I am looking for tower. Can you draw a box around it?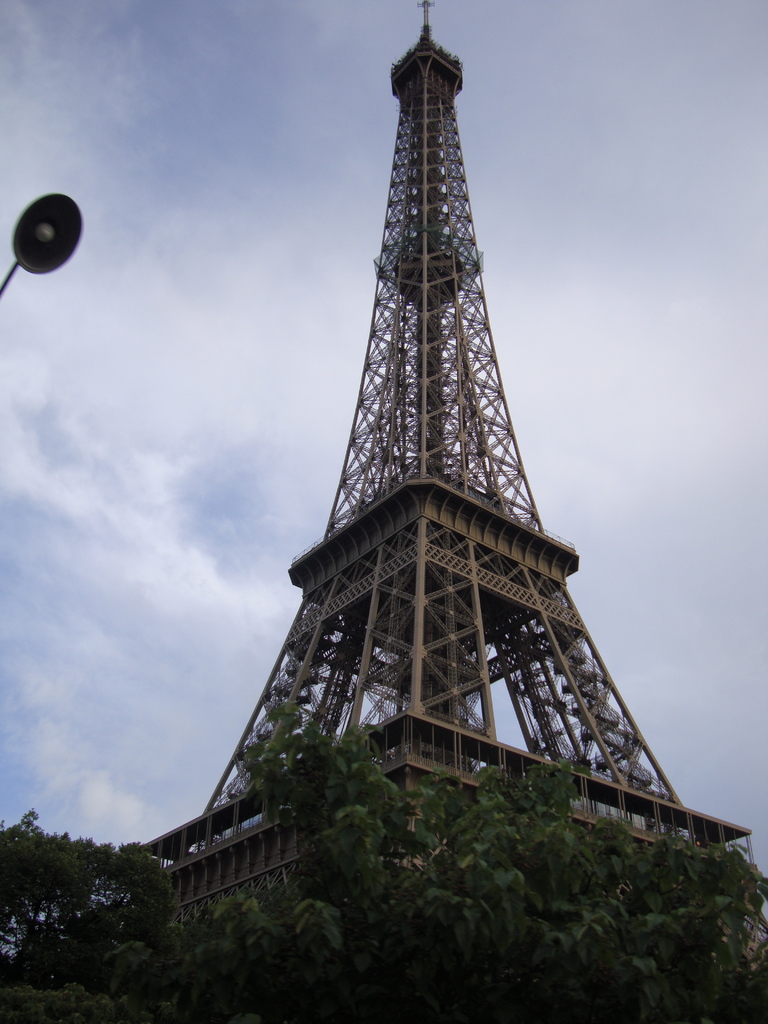
Sure, the bounding box is <region>152, 0, 686, 899</region>.
